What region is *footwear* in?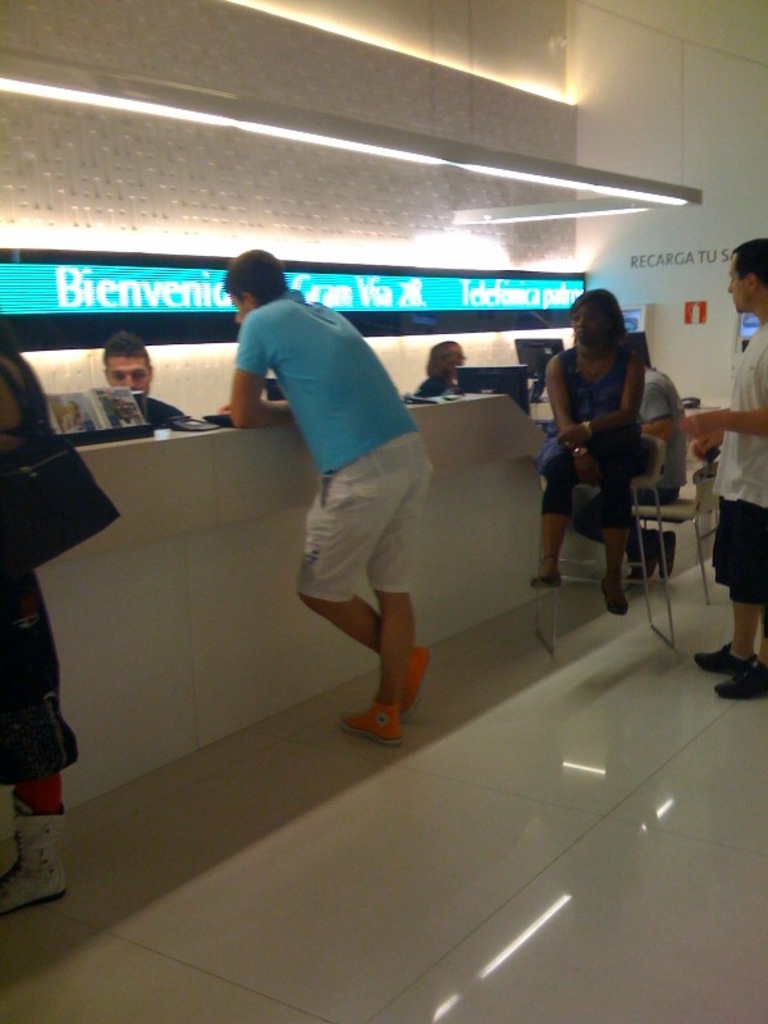
rect(0, 792, 81, 906).
